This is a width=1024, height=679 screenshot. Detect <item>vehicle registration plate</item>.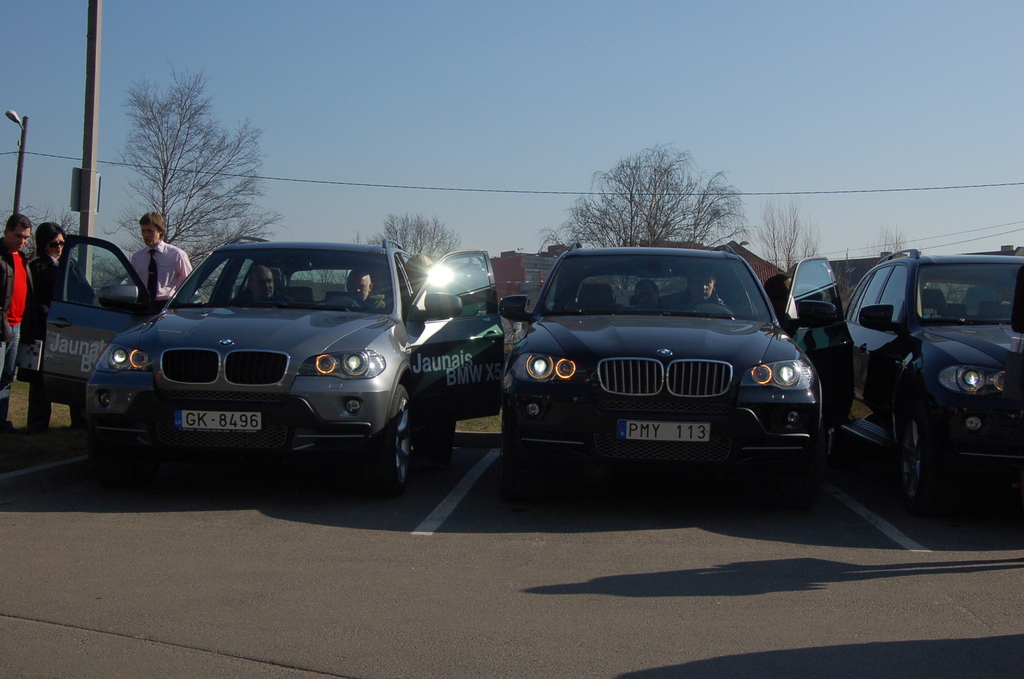
<region>173, 406, 264, 434</region>.
